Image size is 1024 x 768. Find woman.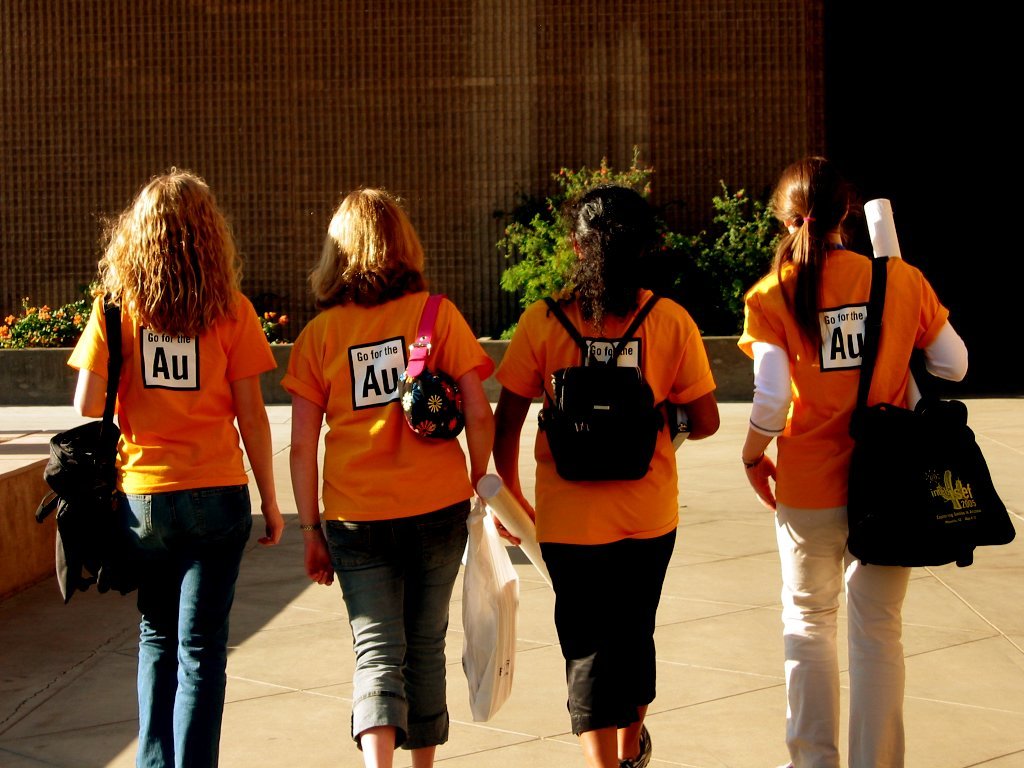
Rect(62, 163, 280, 767).
